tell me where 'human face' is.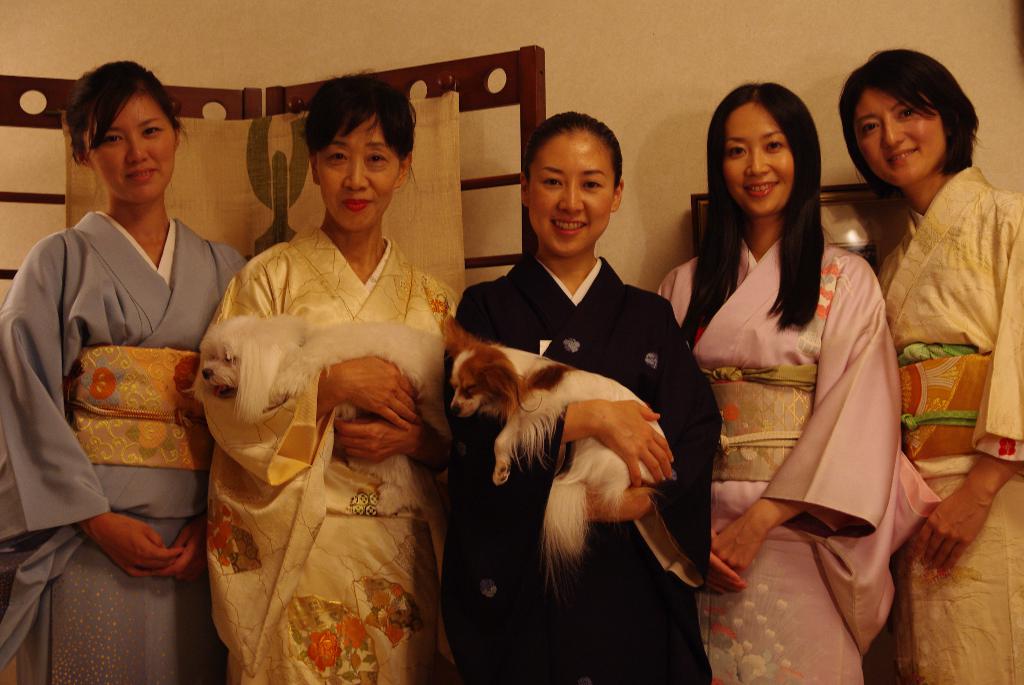
'human face' is at (left=82, top=93, right=175, bottom=204).
